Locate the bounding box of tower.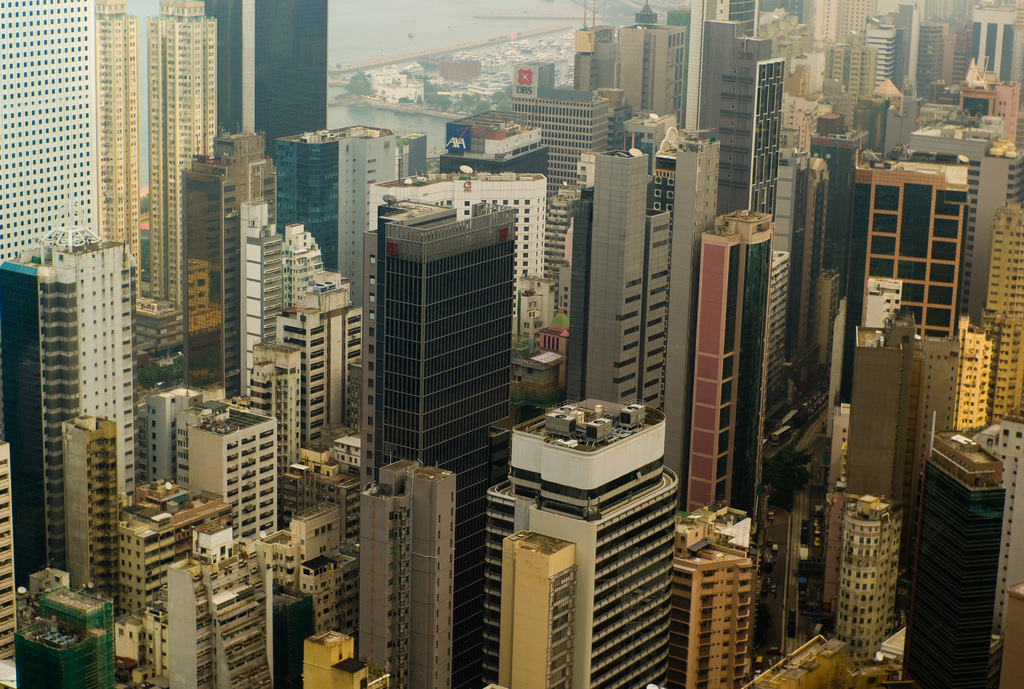
Bounding box: 337:453:454:688.
